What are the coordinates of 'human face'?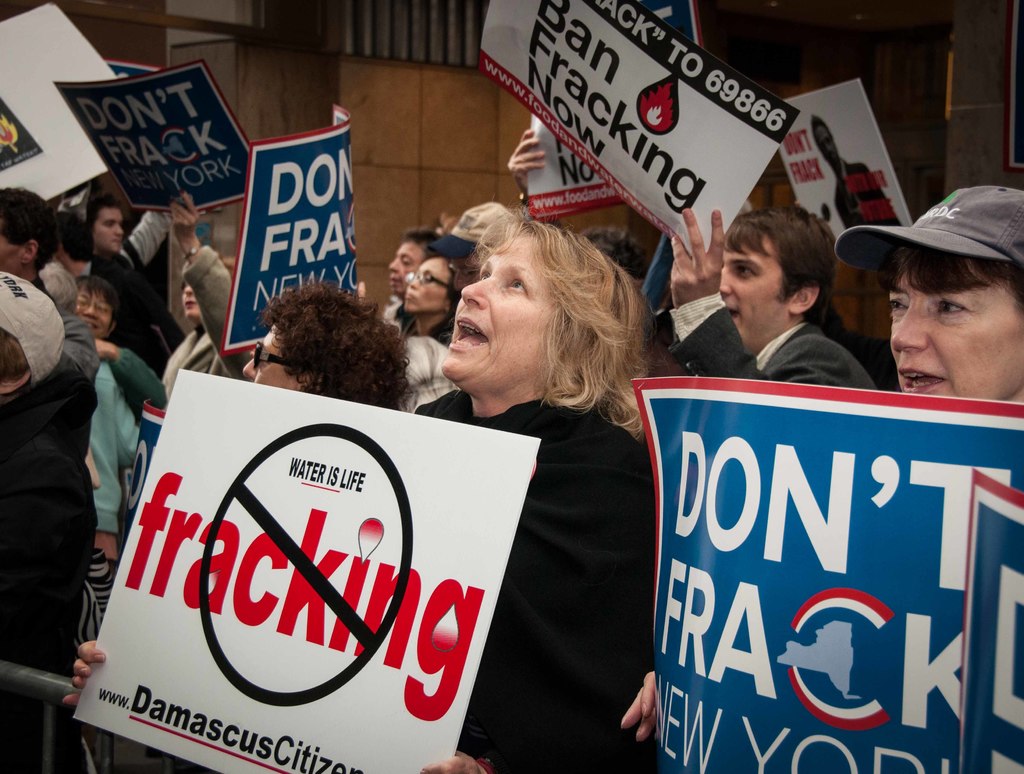
890/266/1023/399.
